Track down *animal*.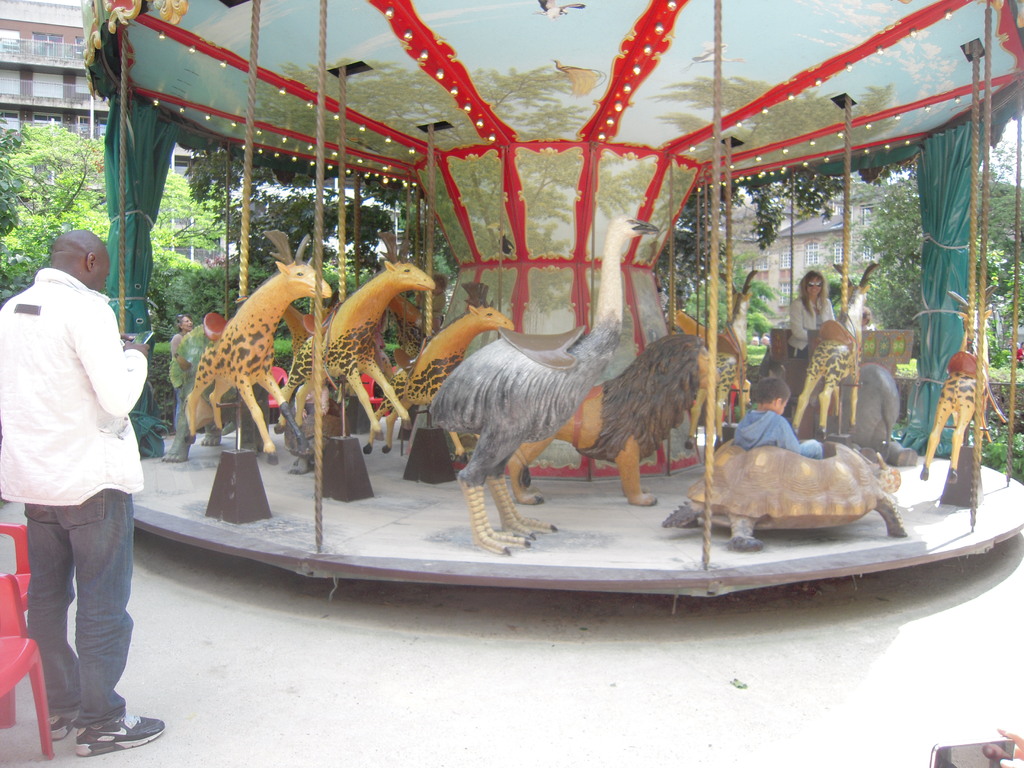
Tracked to box(650, 438, 904, 550).
